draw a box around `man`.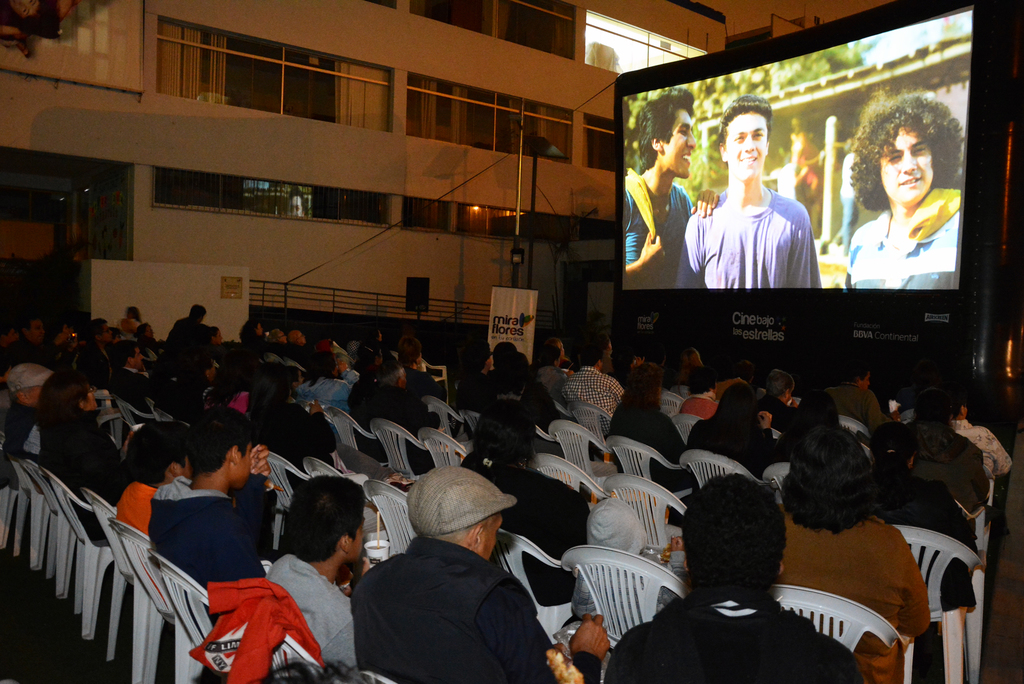
[left=0, top=318, right=47, bottom=368].
